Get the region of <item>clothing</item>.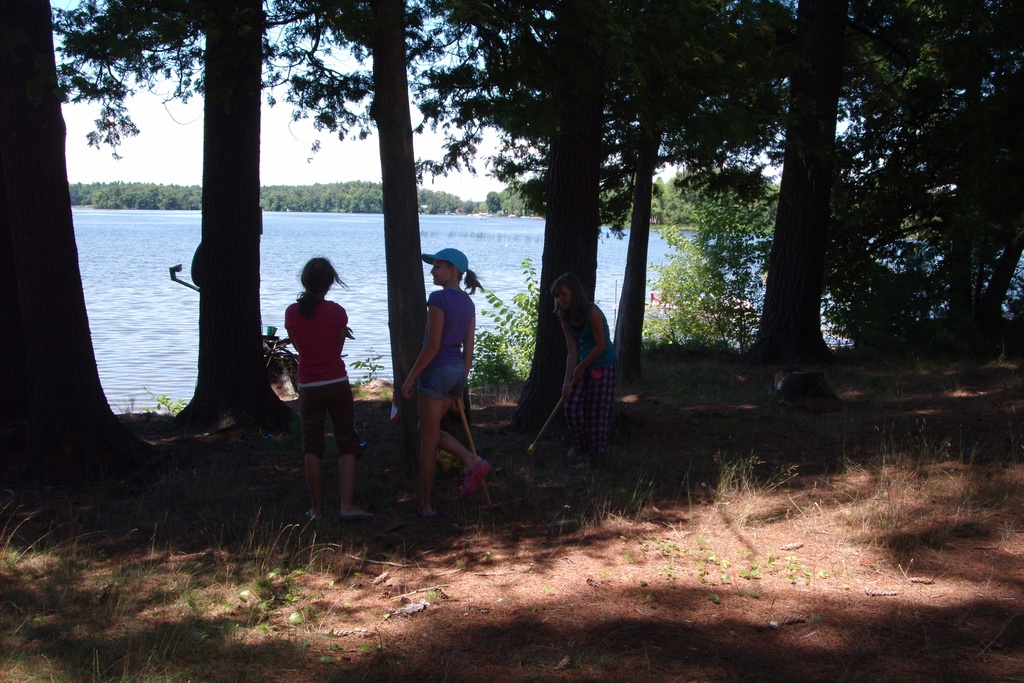
bbox=(412, 283, 481, 404).
